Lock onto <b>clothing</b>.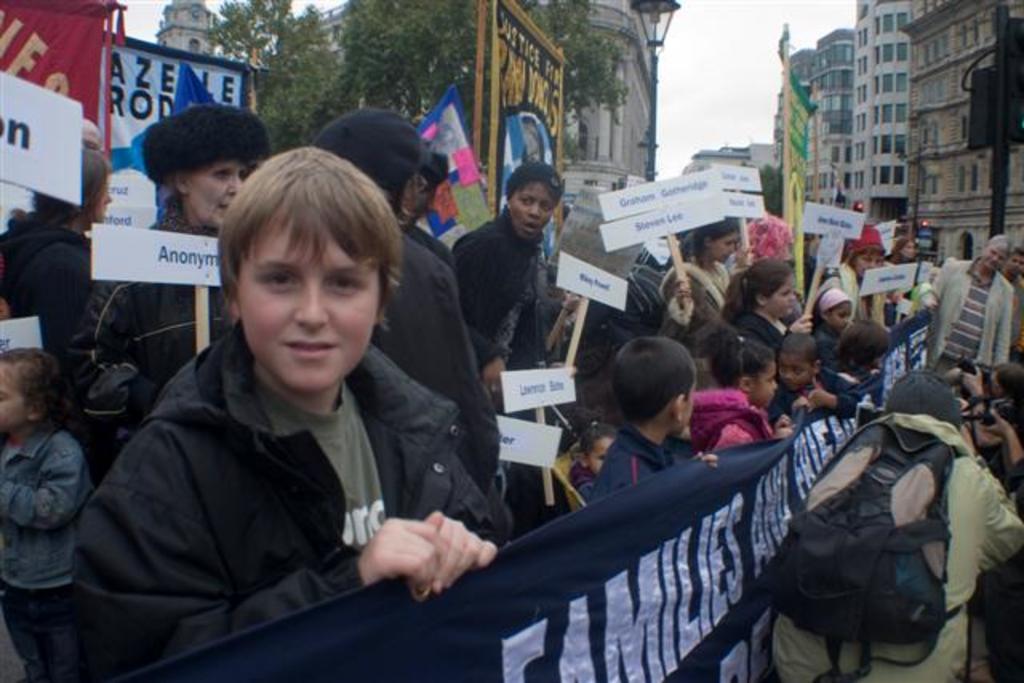
Locked: crop(0, 421, 99, 672).
